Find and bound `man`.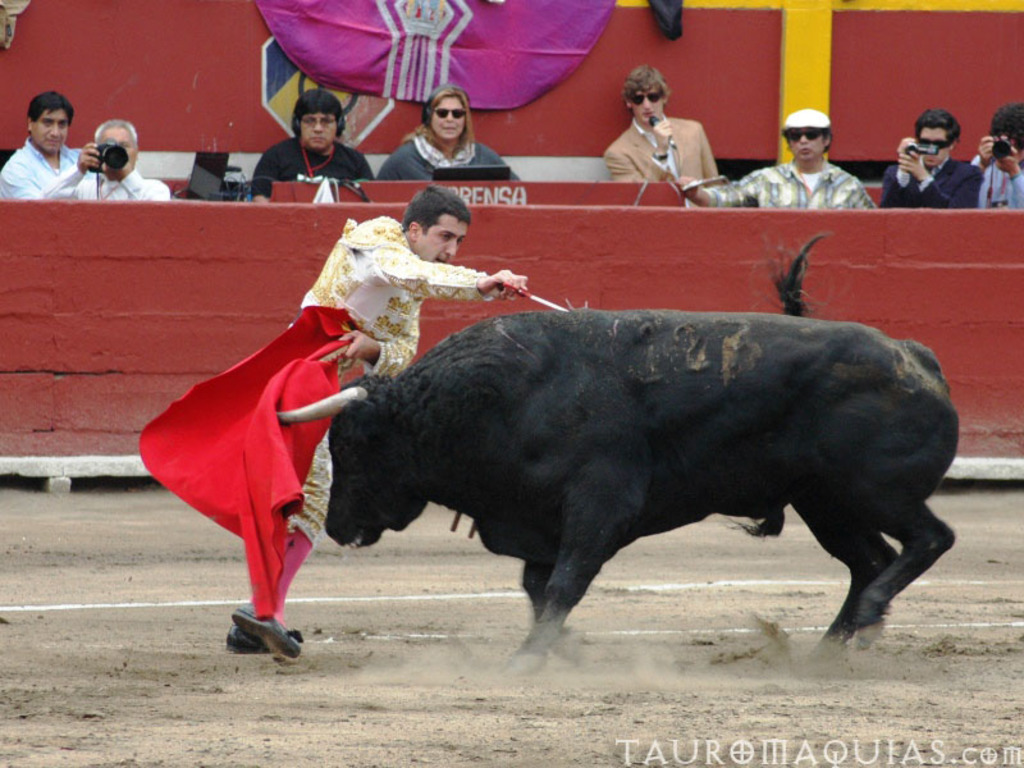
Bound: <bbox>595, 61, 724, 182</bbox>.
